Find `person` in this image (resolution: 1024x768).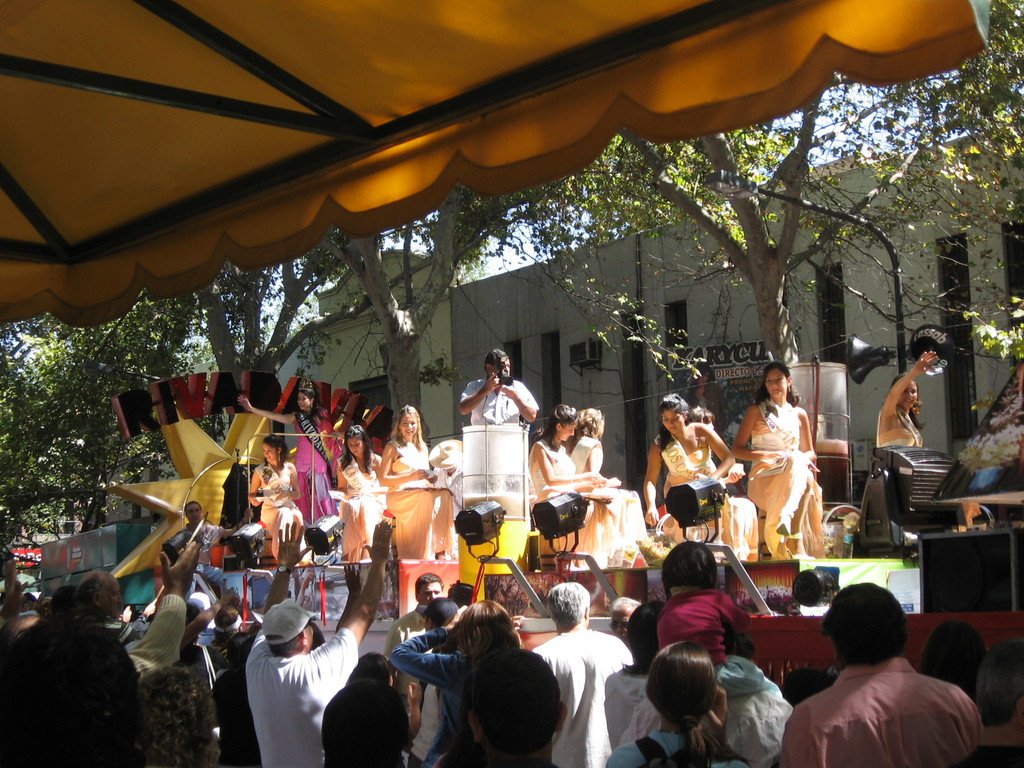
pyautogui.locateOnScreen(655, 539, 753, 659).
